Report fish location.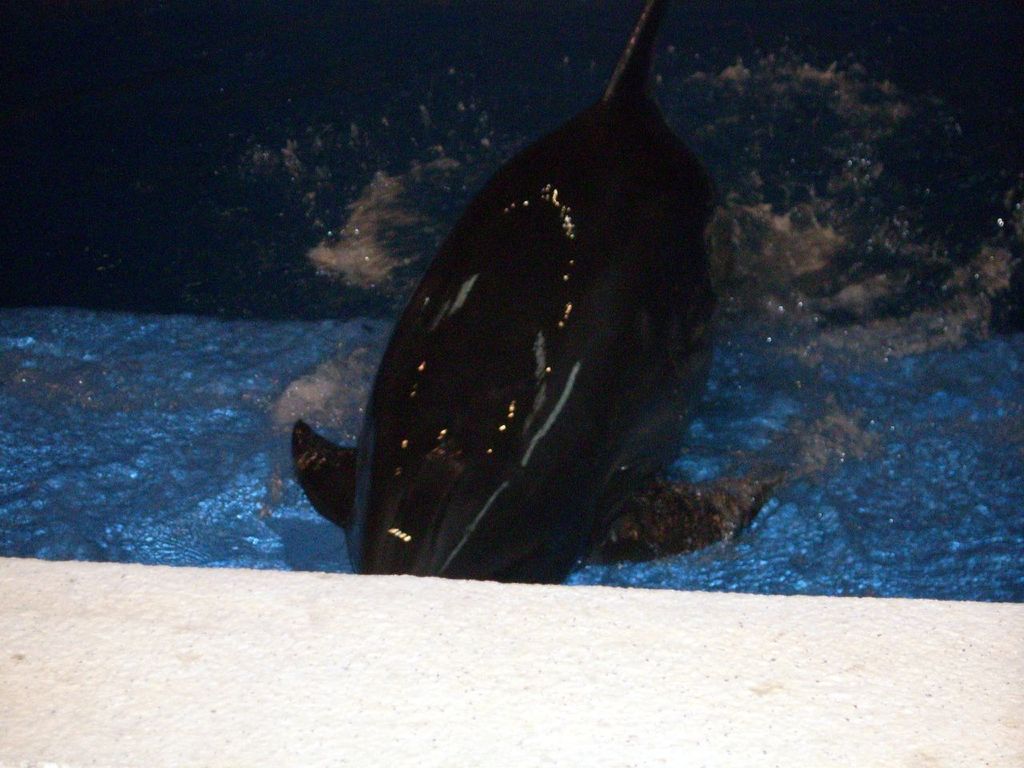
Report: crop(278, 28, 820, 621).
